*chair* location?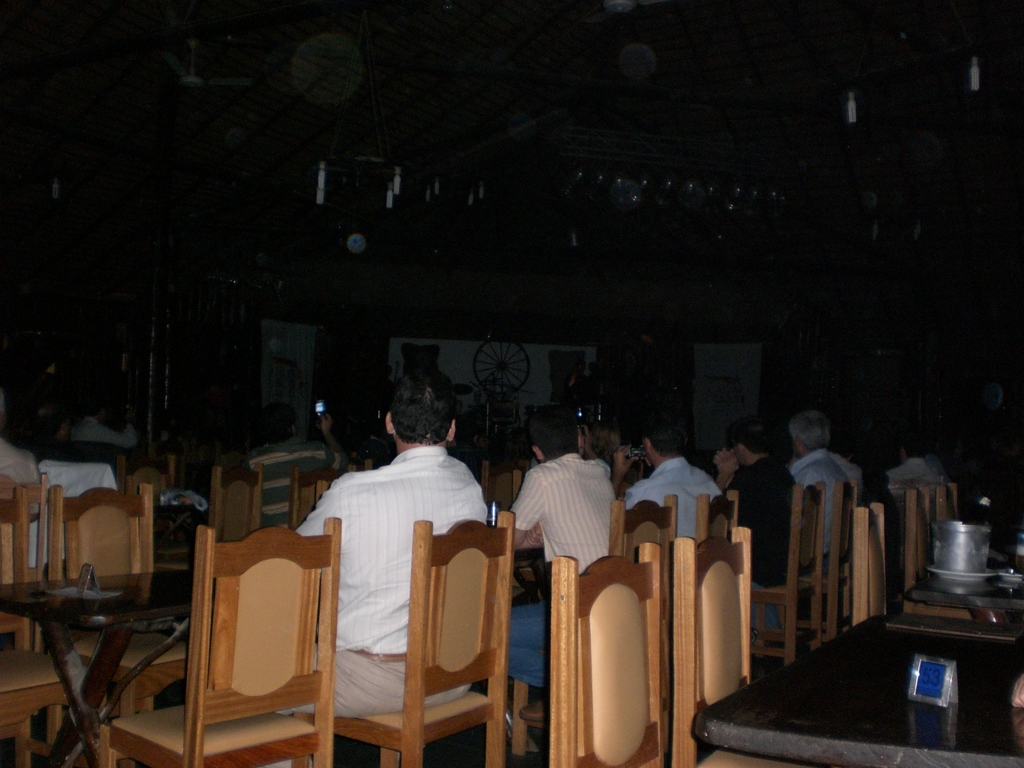
[left=0, top=477, right=68, bottom=767]
